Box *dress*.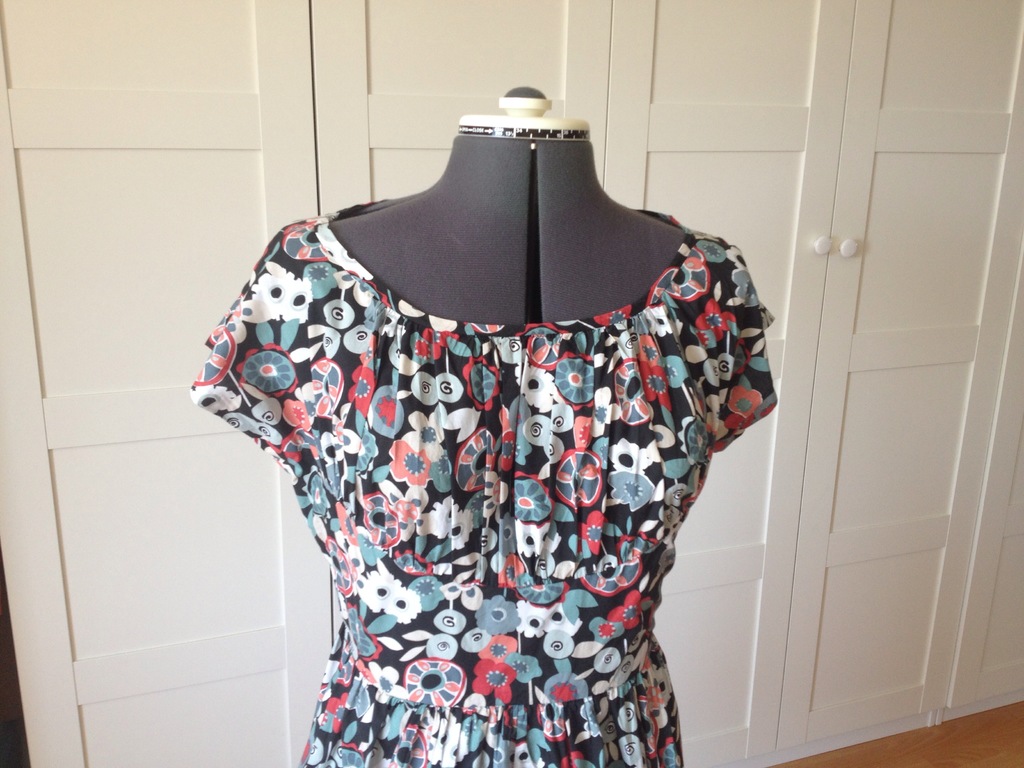
<box>195,195,779,767</box>.
